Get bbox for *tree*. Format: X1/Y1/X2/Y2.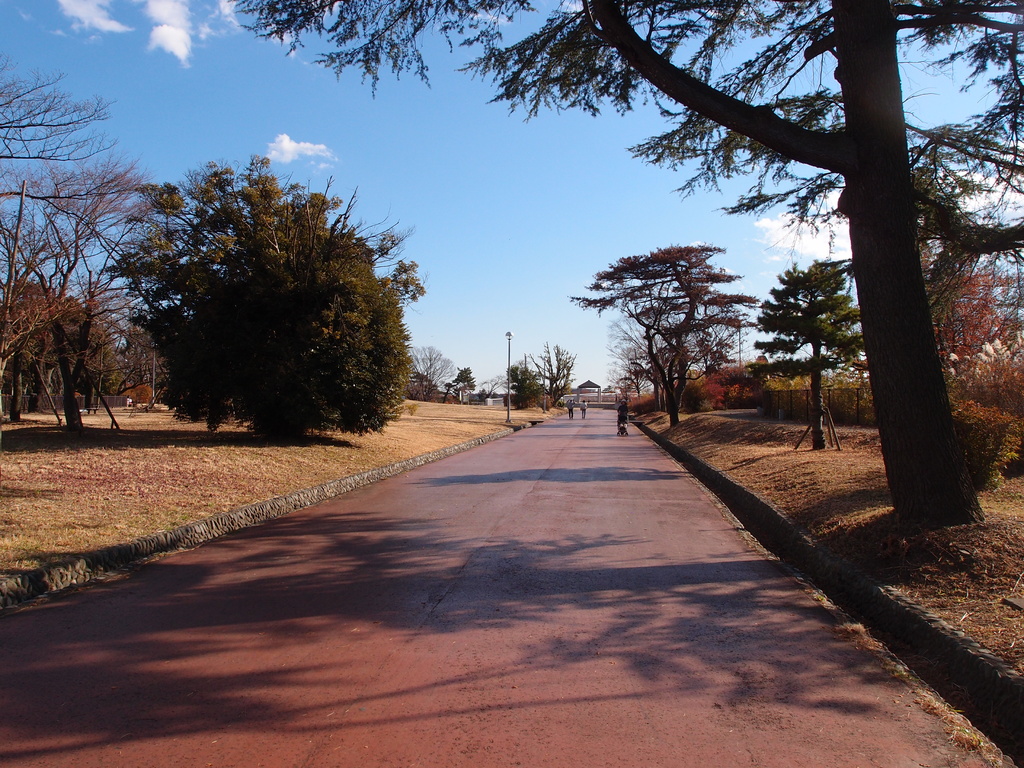
509/367/541/404.
